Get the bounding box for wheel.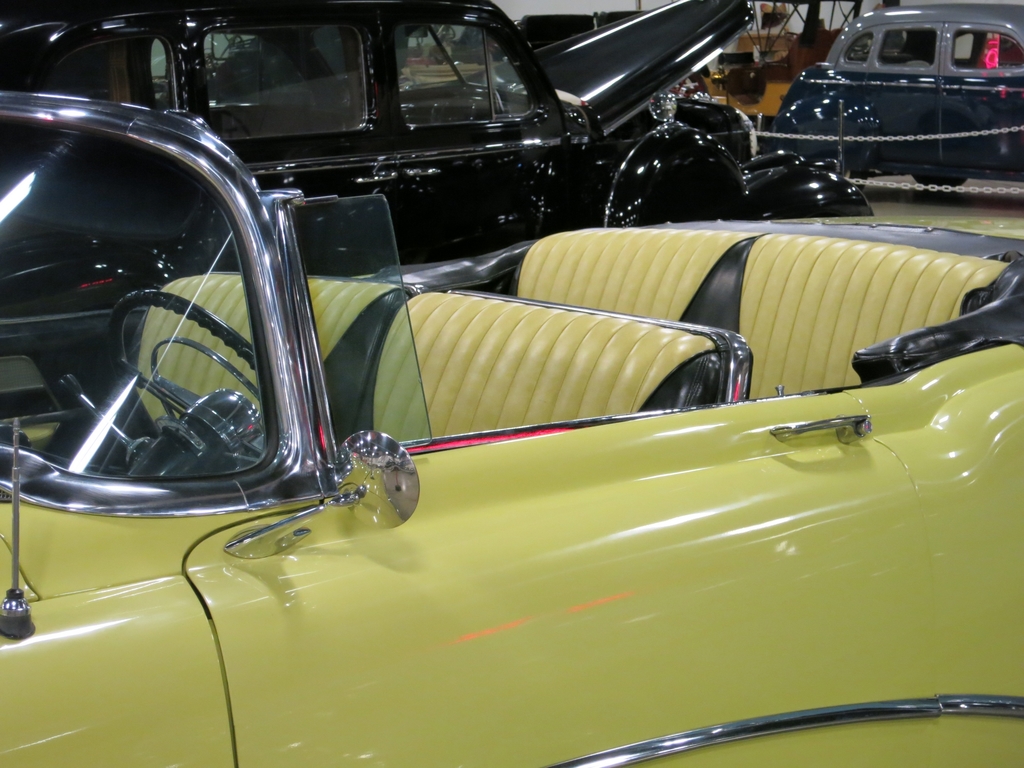
detection(112, 287, 262, 465).
